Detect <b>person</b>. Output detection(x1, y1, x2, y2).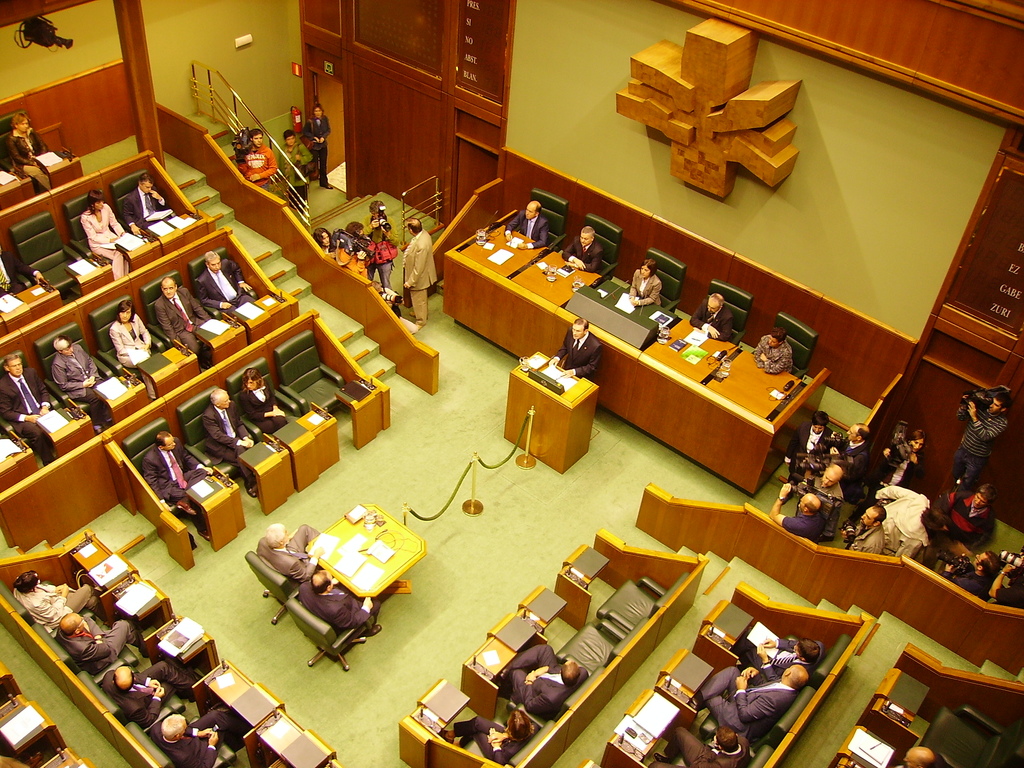
detection(45, 336, 99, 417).
